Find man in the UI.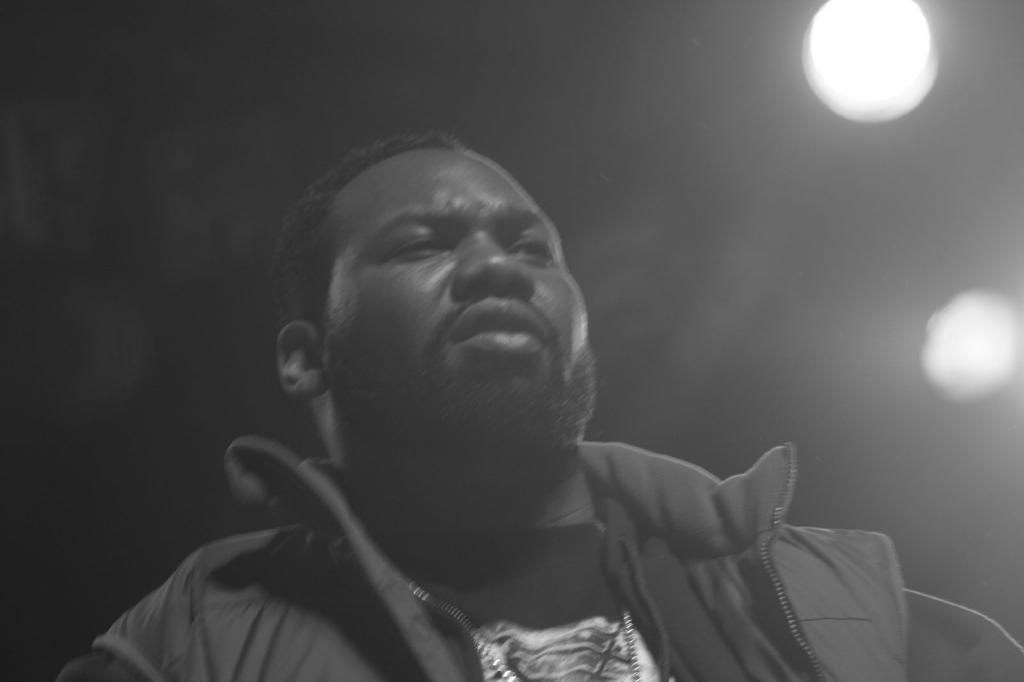
UI element at BBox(106, 123, 859, 670).
